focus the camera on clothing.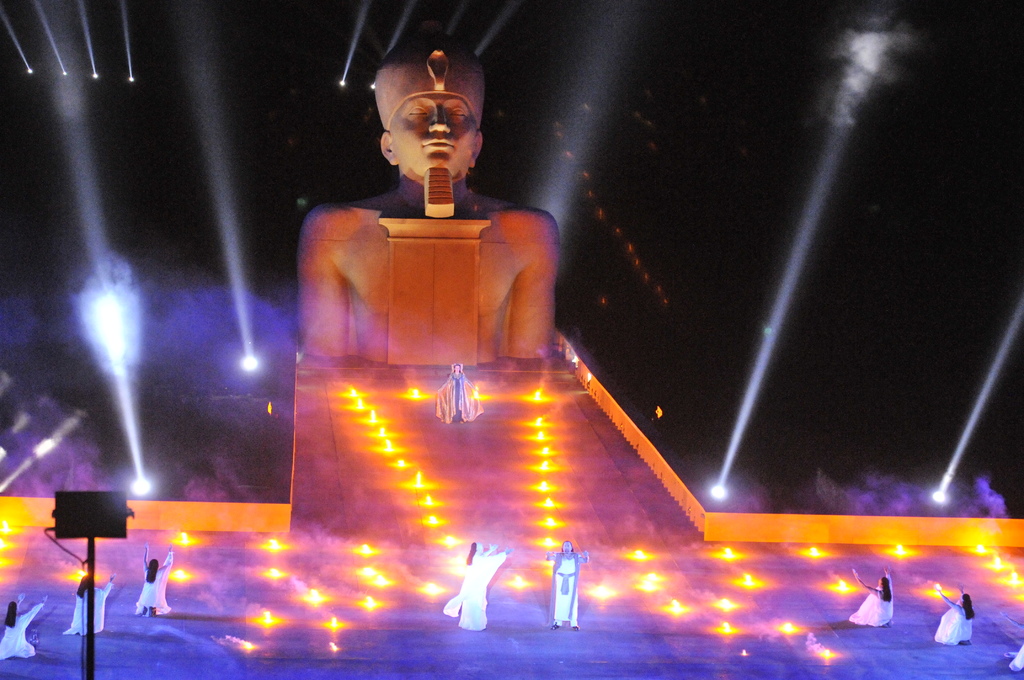
Focus region: (left=433, top=362, right=484, bottom=424).
